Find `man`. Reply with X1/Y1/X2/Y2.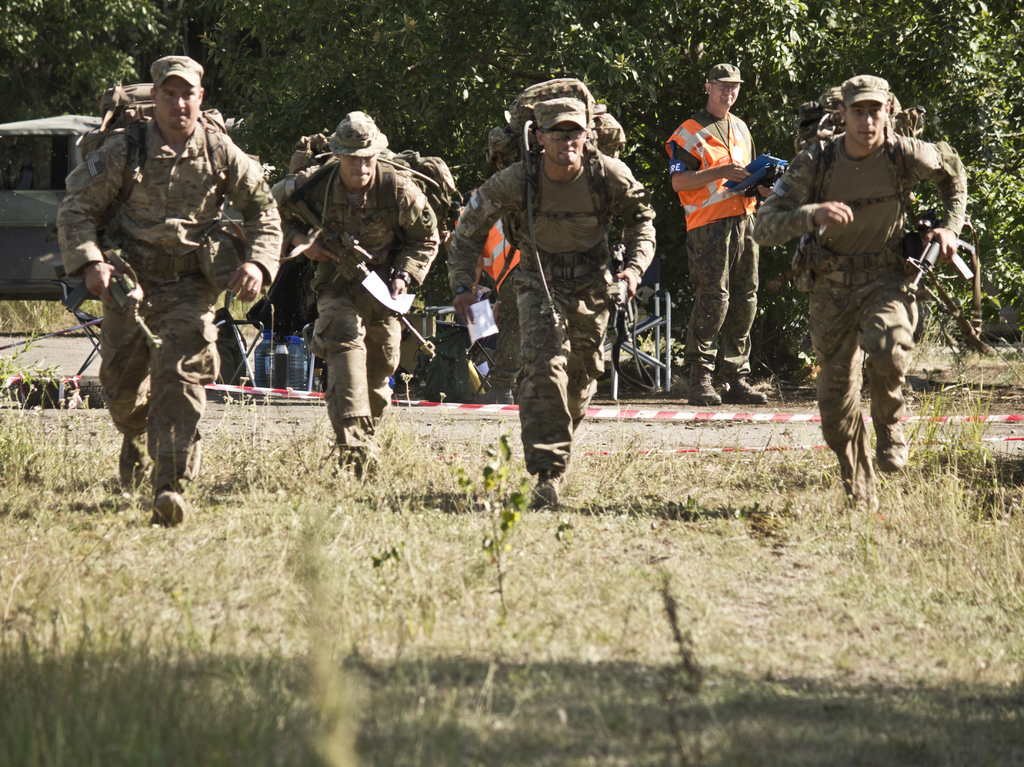
248/113/443/474.
